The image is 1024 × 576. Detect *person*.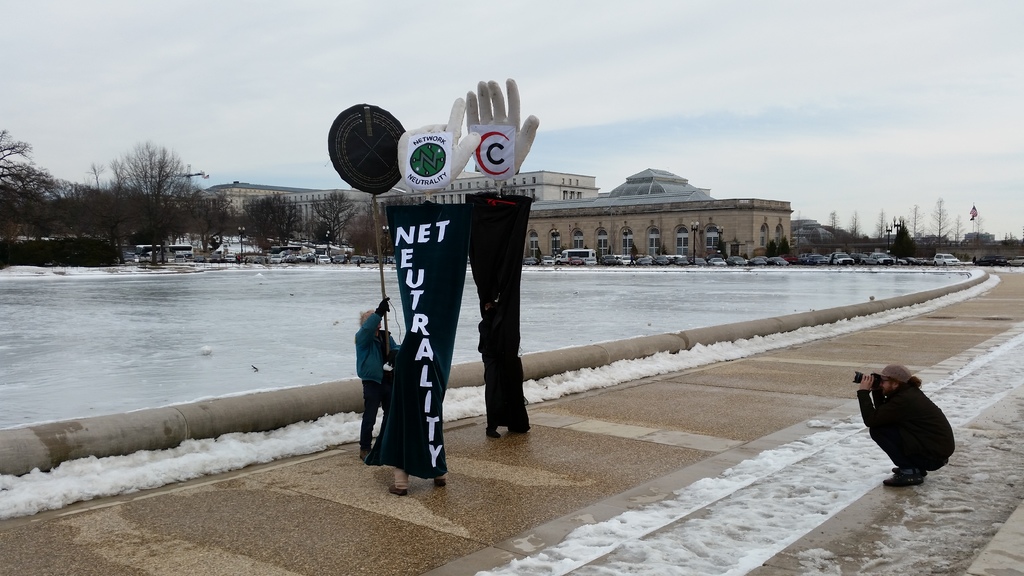
Detection: x1=388, y1=335, x2=448, y2=497.
